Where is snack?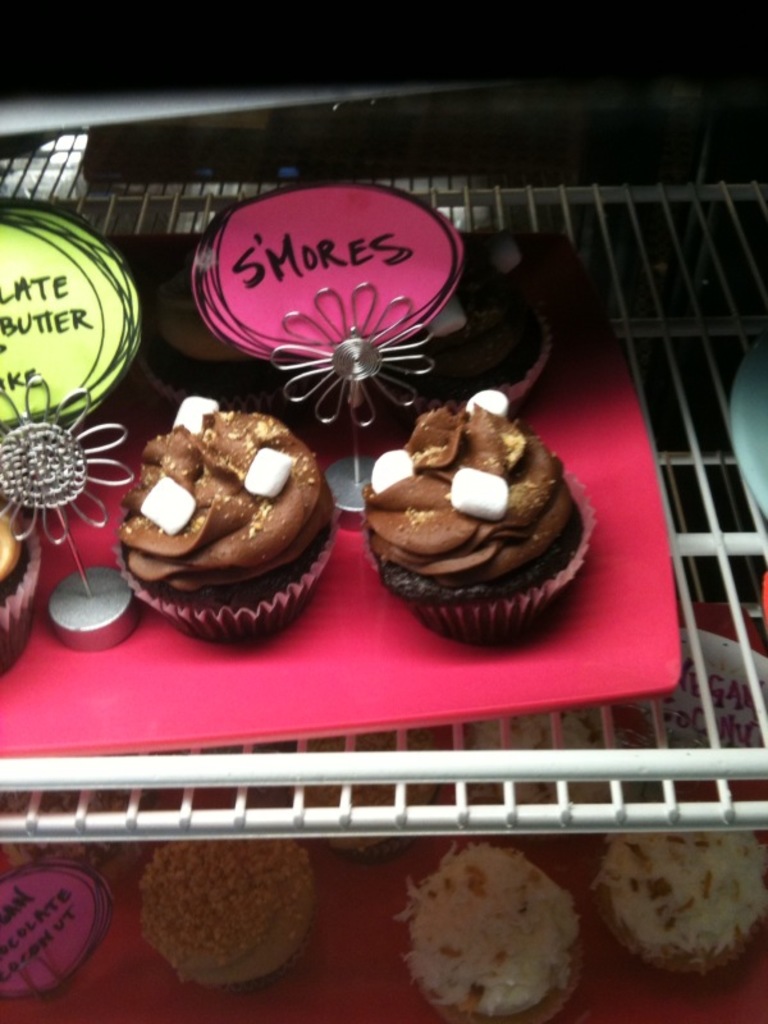
region(367, 404, 593, 641).
